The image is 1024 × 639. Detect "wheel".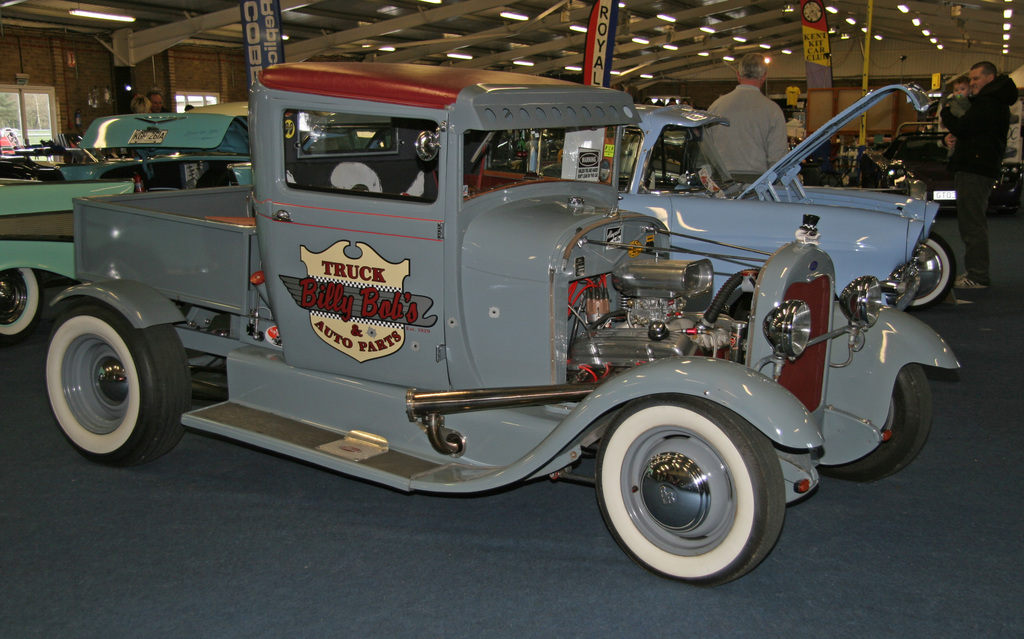
Detection: x1=0 y1=263 x2=47 y2=346.
